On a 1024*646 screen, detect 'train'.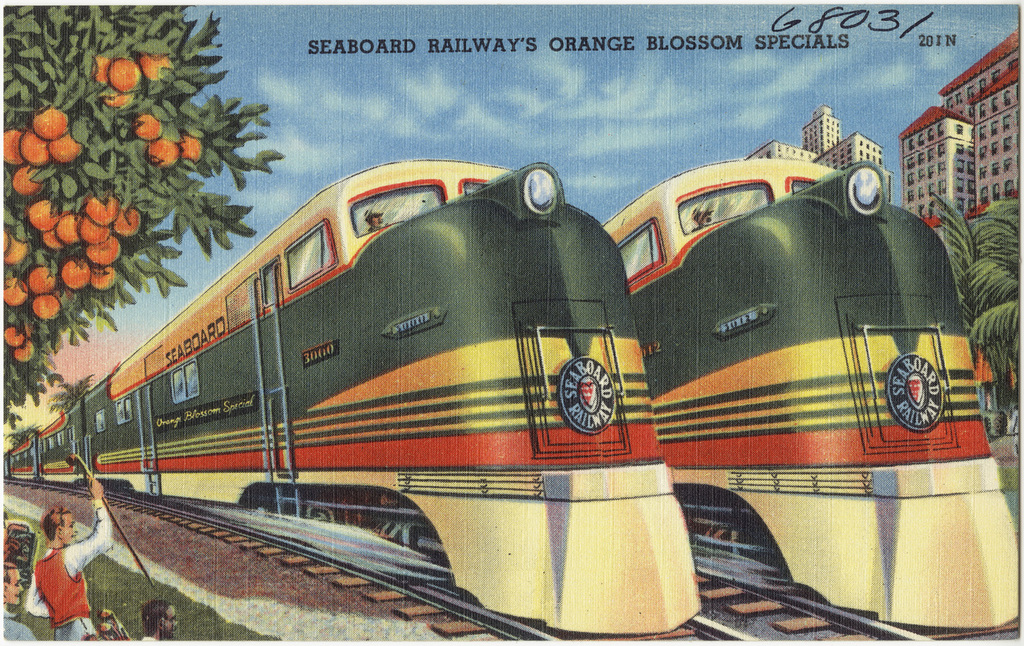
locate(602, 157, 1017, 626).
